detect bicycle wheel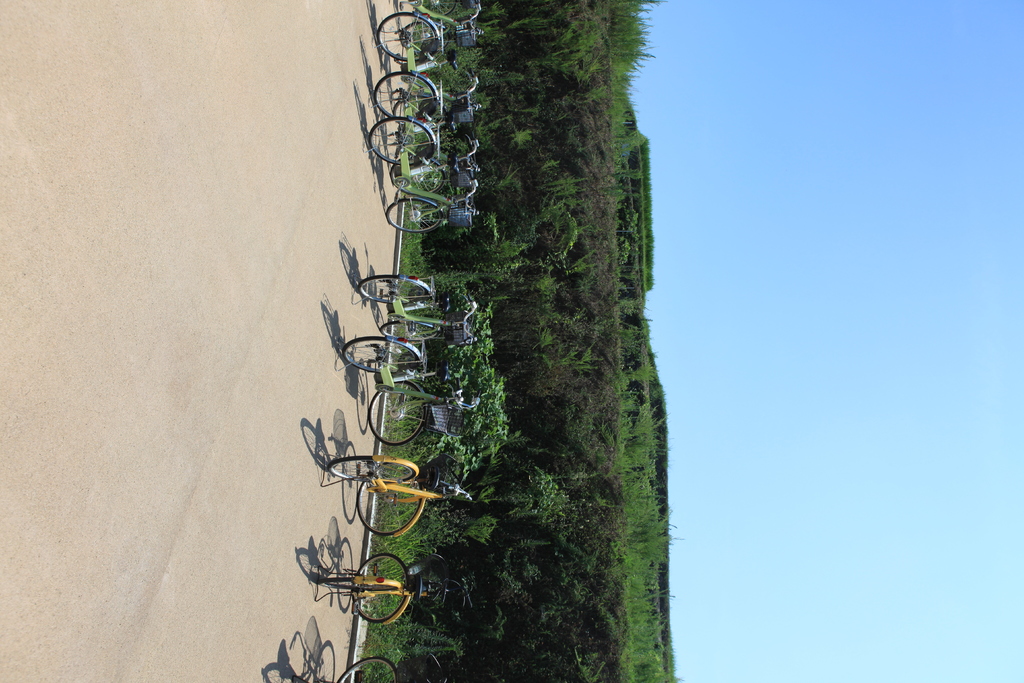
322 573 396 594
